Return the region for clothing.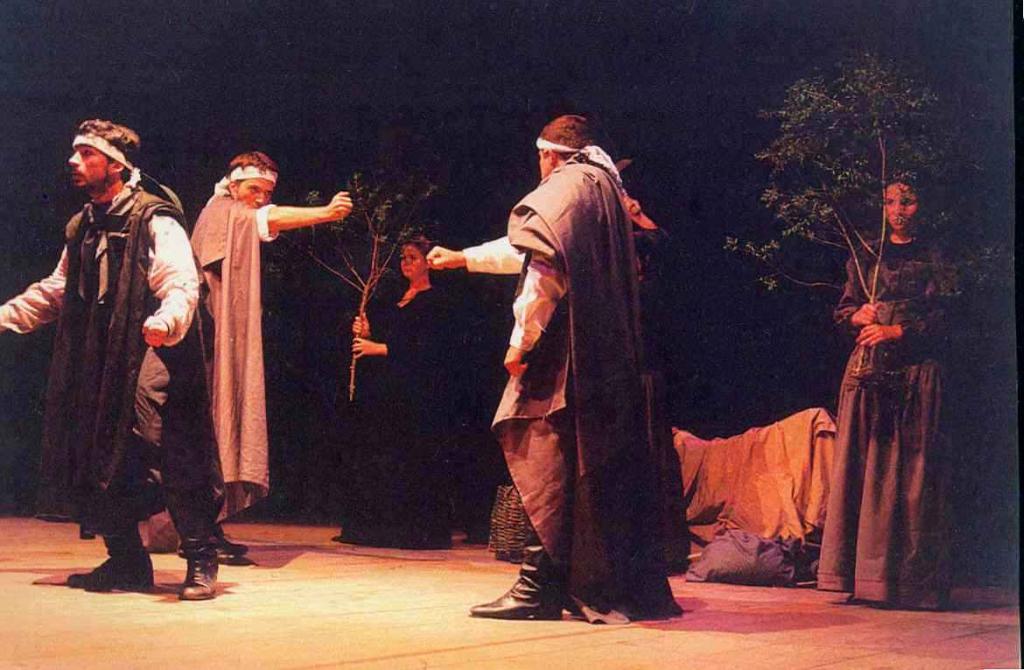
[x1=2, y1=169, x2=225, y2=539].
